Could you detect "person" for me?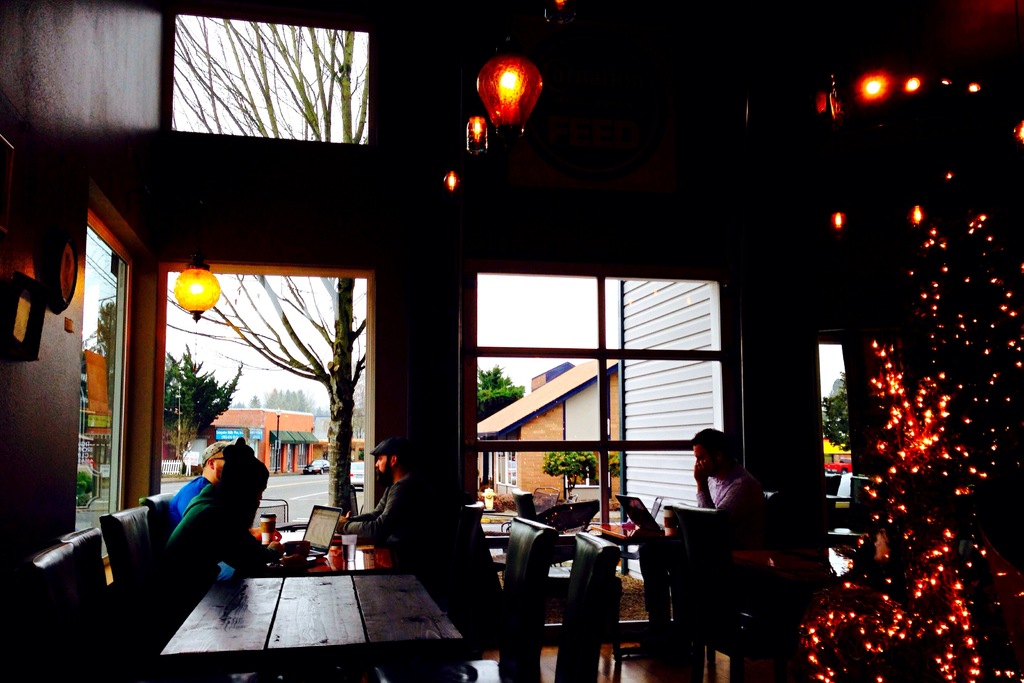
Detection result: [x1=357, y1=447, x2=467, y2=618].
